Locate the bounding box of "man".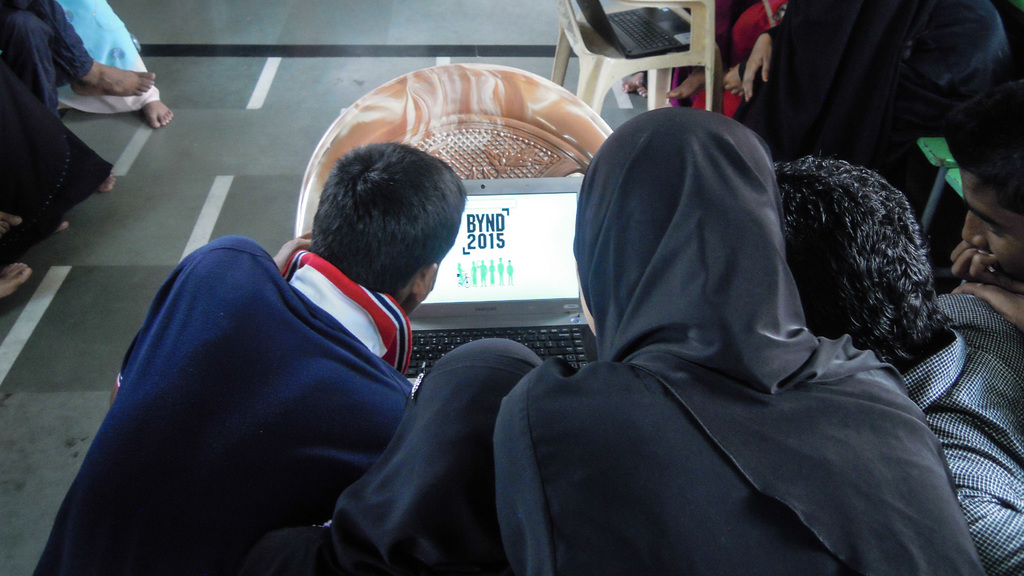
Bounding box: x1=766 y1=157 x2=1023 y2=575.
